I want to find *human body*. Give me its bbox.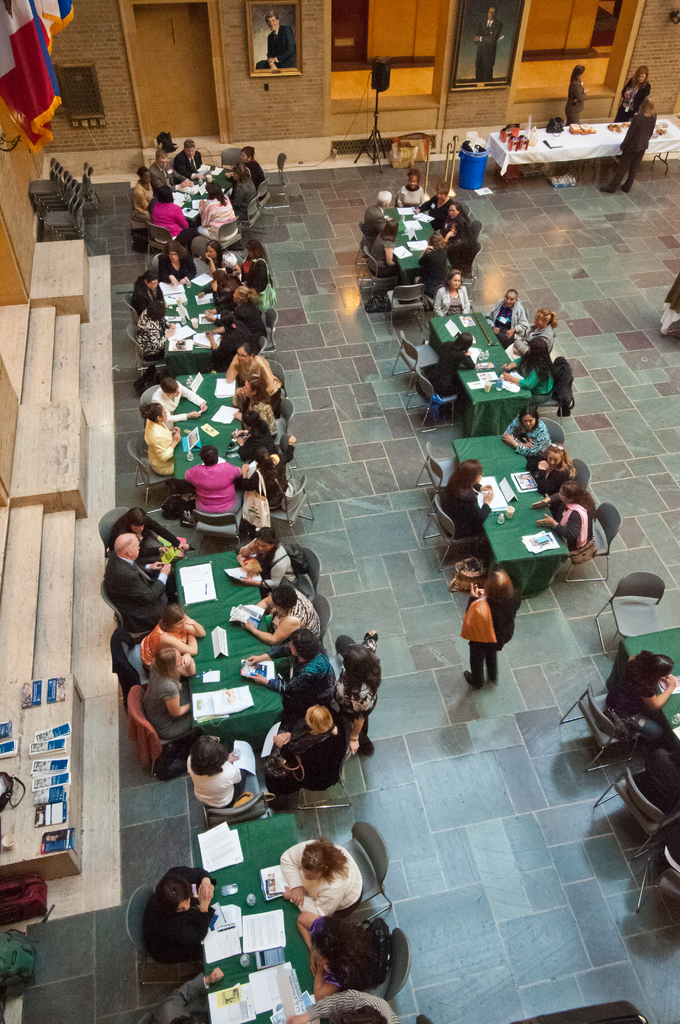
bbox=(247, 235, 279, 291).
